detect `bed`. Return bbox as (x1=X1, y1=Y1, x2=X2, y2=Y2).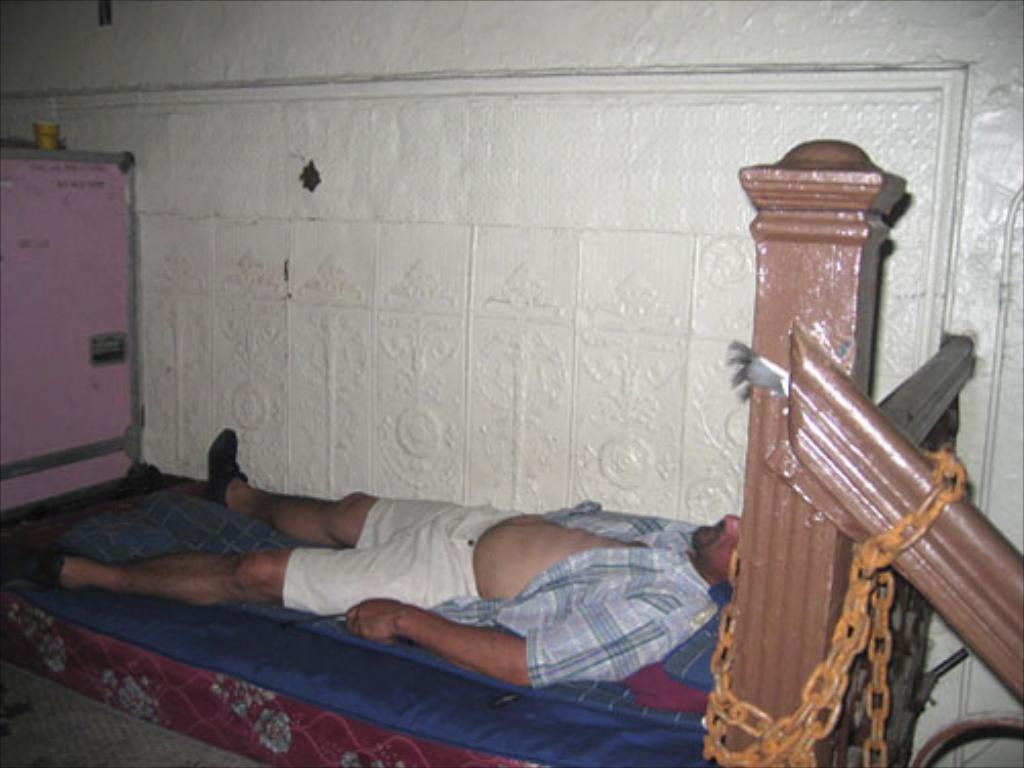
(x1=0, y1=346, x2=932, y2=766).
